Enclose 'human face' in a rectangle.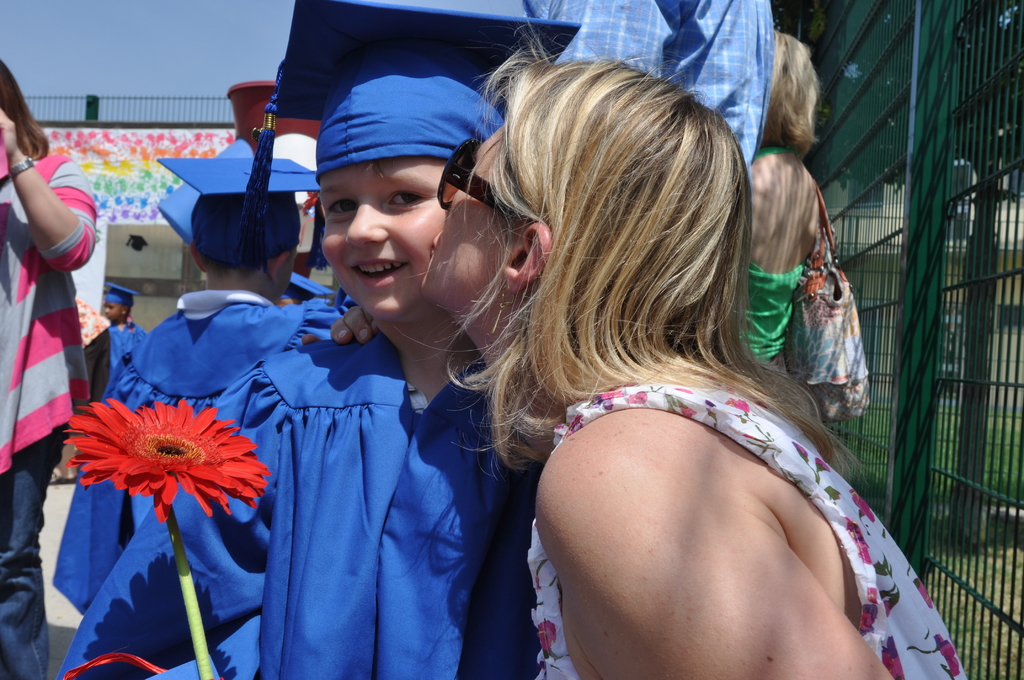
box(321, 155, 459, 330).
